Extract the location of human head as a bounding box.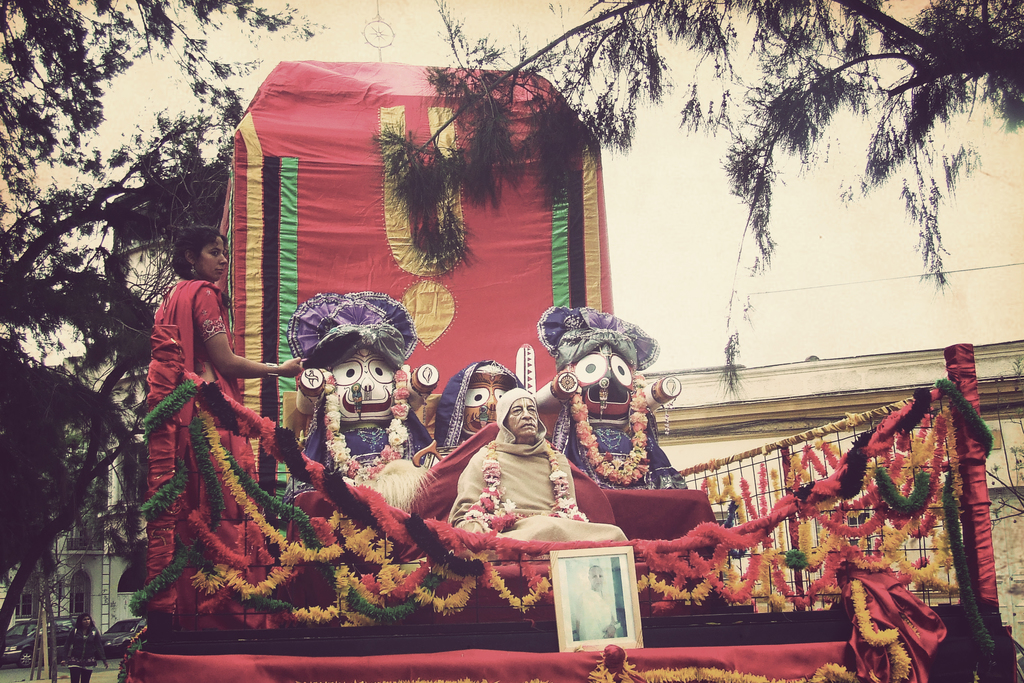
495:389:538:436.
